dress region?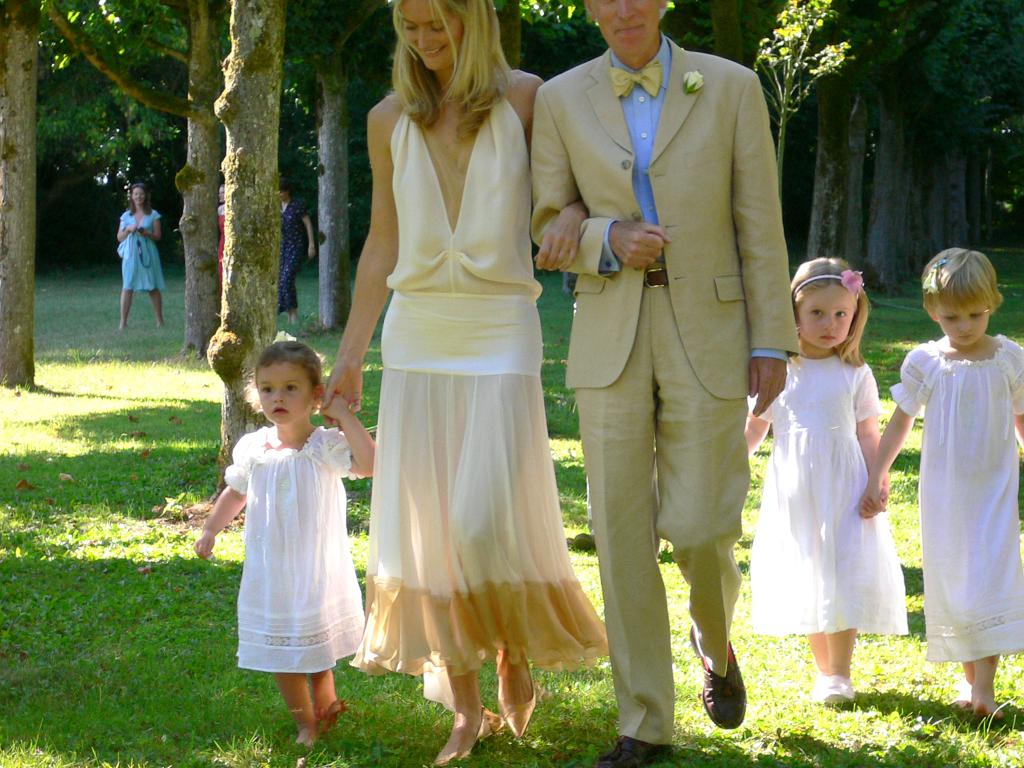
bbox(760, 354, 913, 643)
